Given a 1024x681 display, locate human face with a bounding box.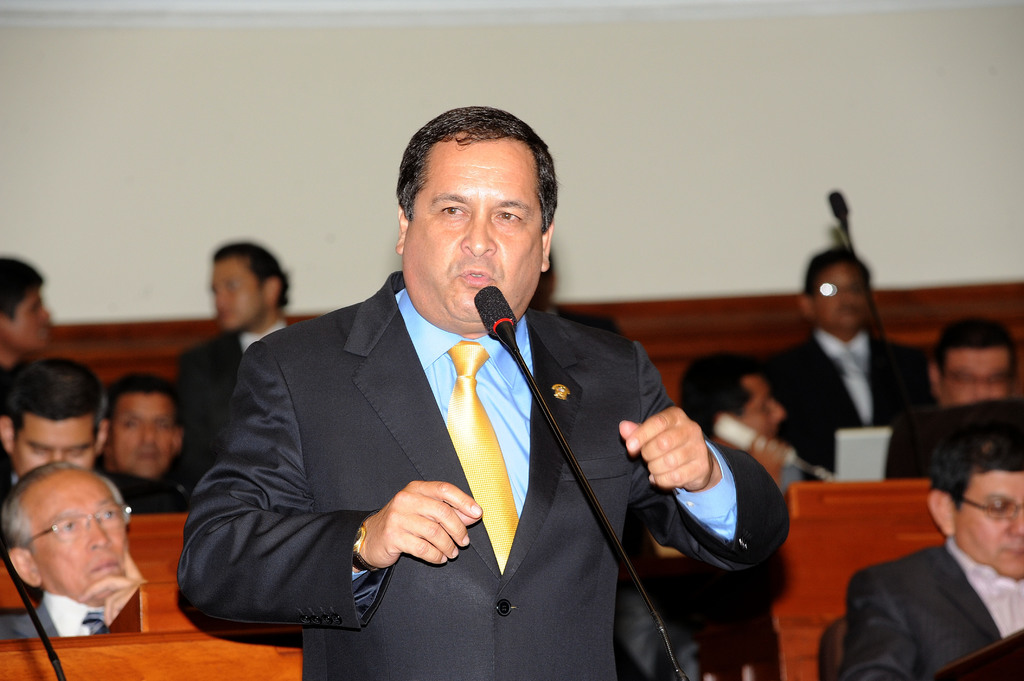
Located: pyautogui.locateOnScreen(942, 348, 1014, 408).
